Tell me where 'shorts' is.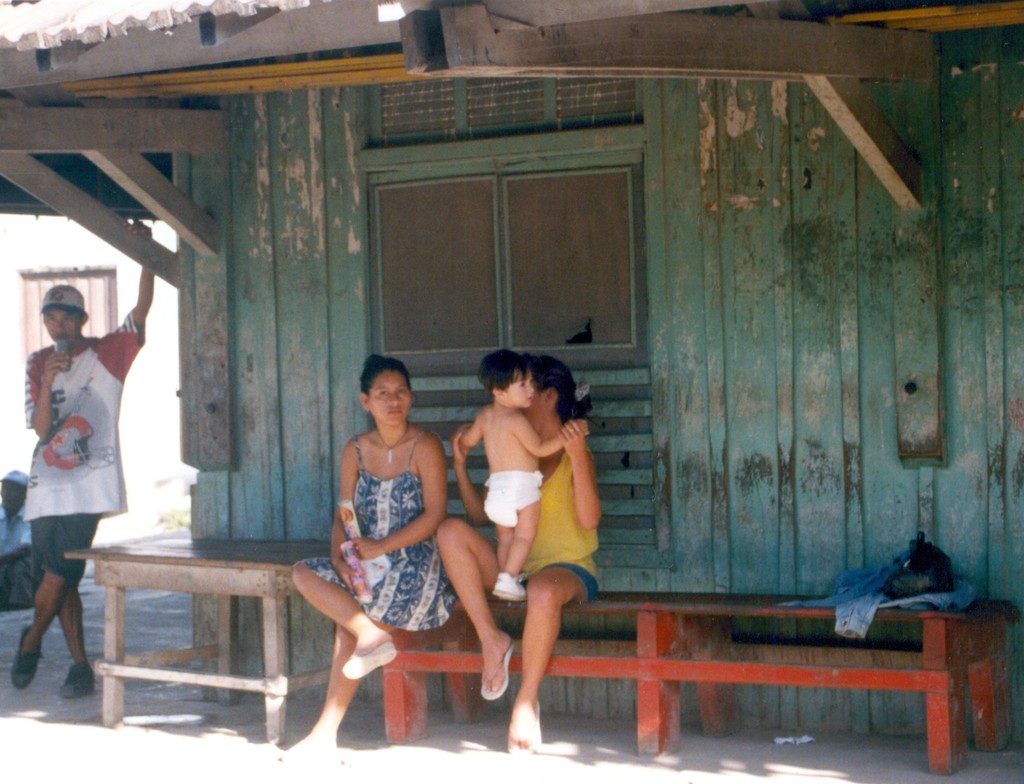
'shorts' is at l=34, t=510, r=102, b=589.
